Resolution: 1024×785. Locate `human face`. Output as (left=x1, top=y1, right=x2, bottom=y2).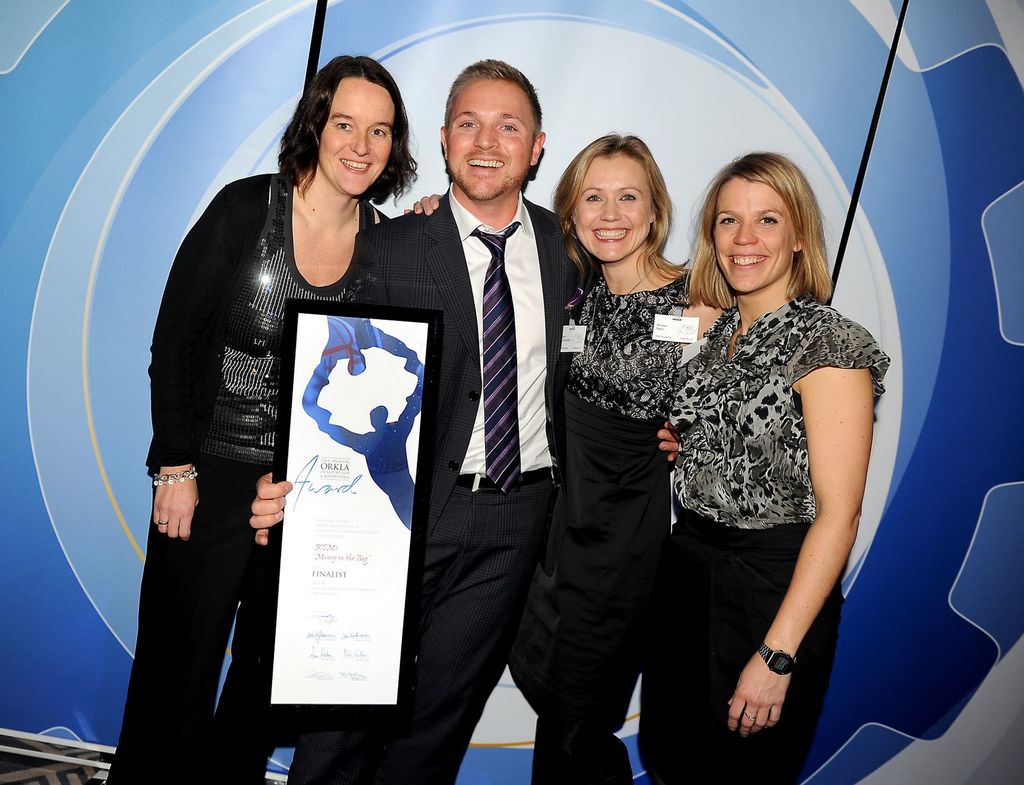
(left=323, top=76, right=394, bottom=202).
